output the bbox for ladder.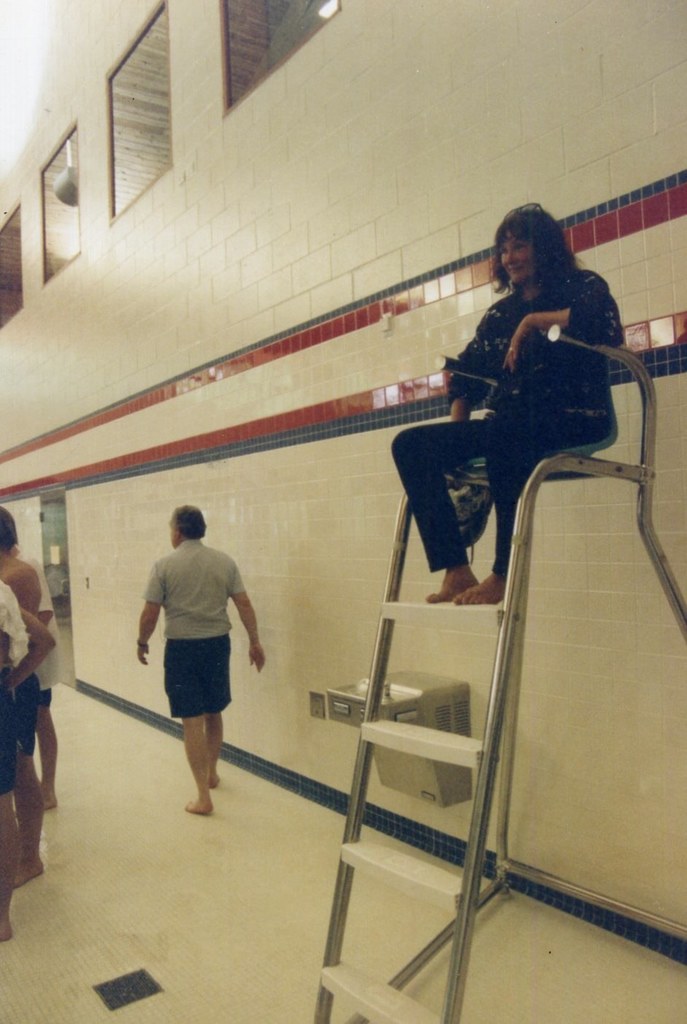
304/352/686/1020.
